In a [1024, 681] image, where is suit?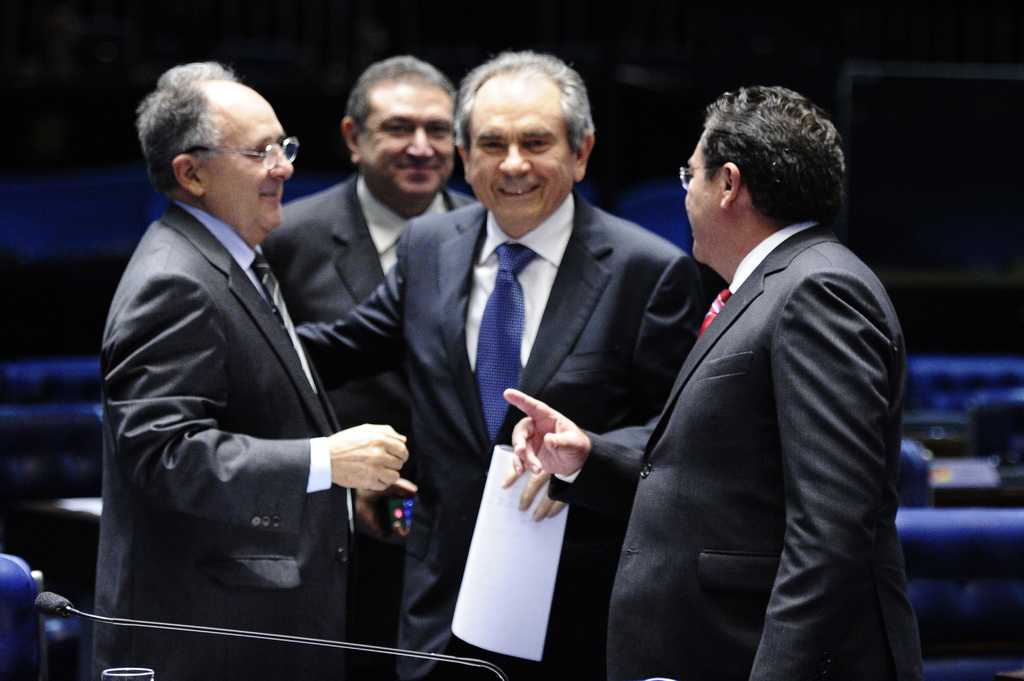
(x1=296, y1=186, x2=703, y2=680).
